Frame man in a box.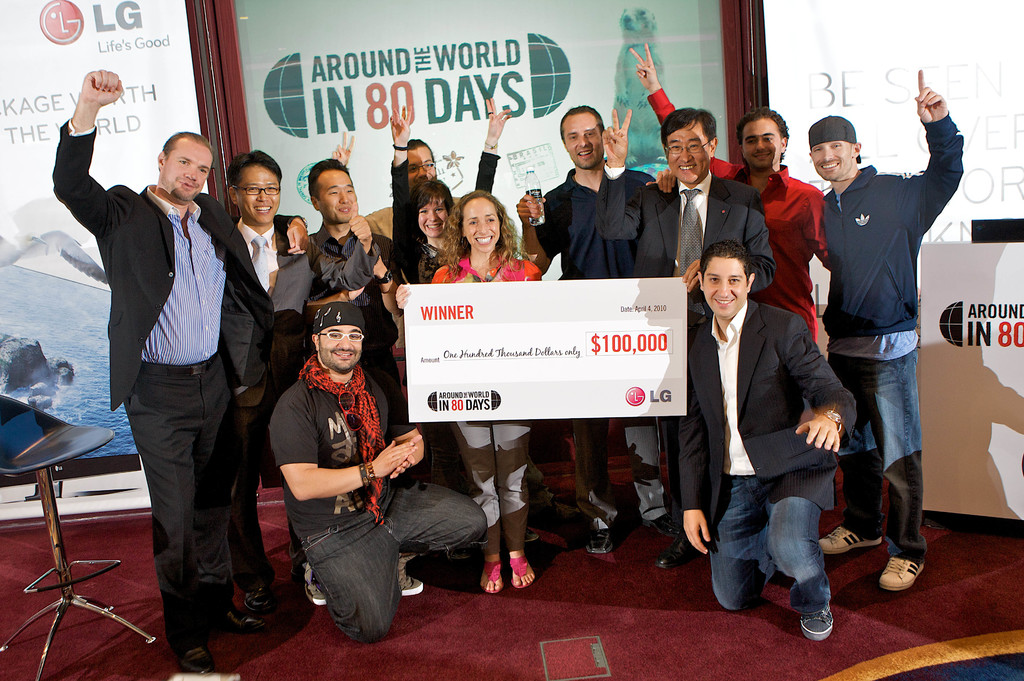
rect(308, 156, 406, 427).
